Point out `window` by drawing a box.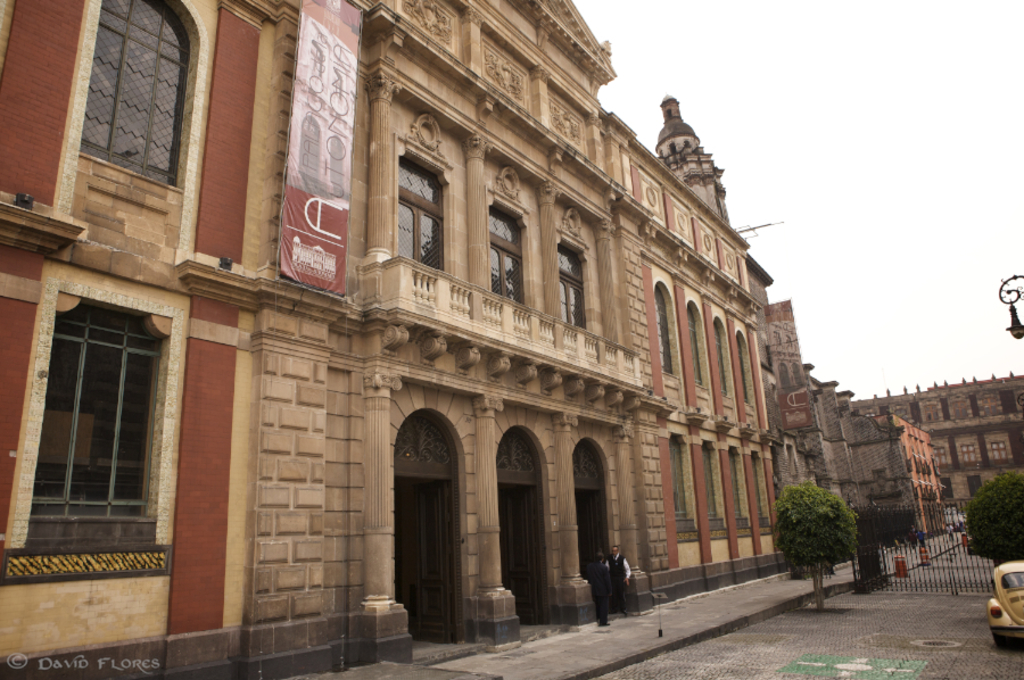
select_region(80, 0, 197, 188).
